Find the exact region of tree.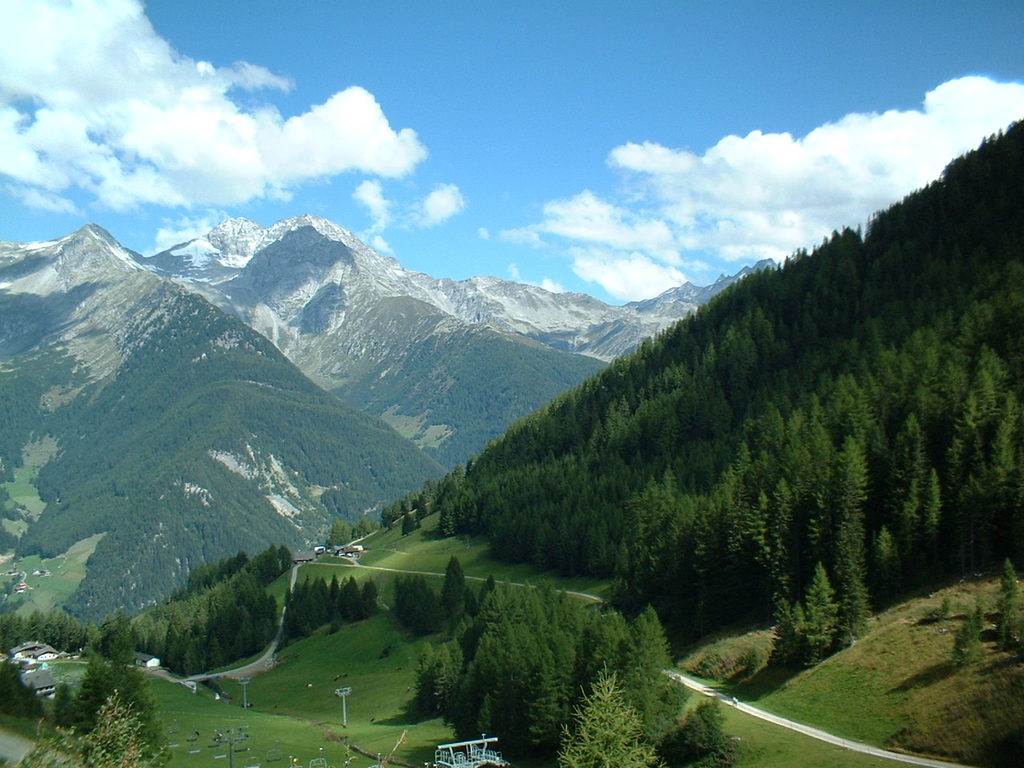
Exact region: l=430, t=556, r=482, b=612.
